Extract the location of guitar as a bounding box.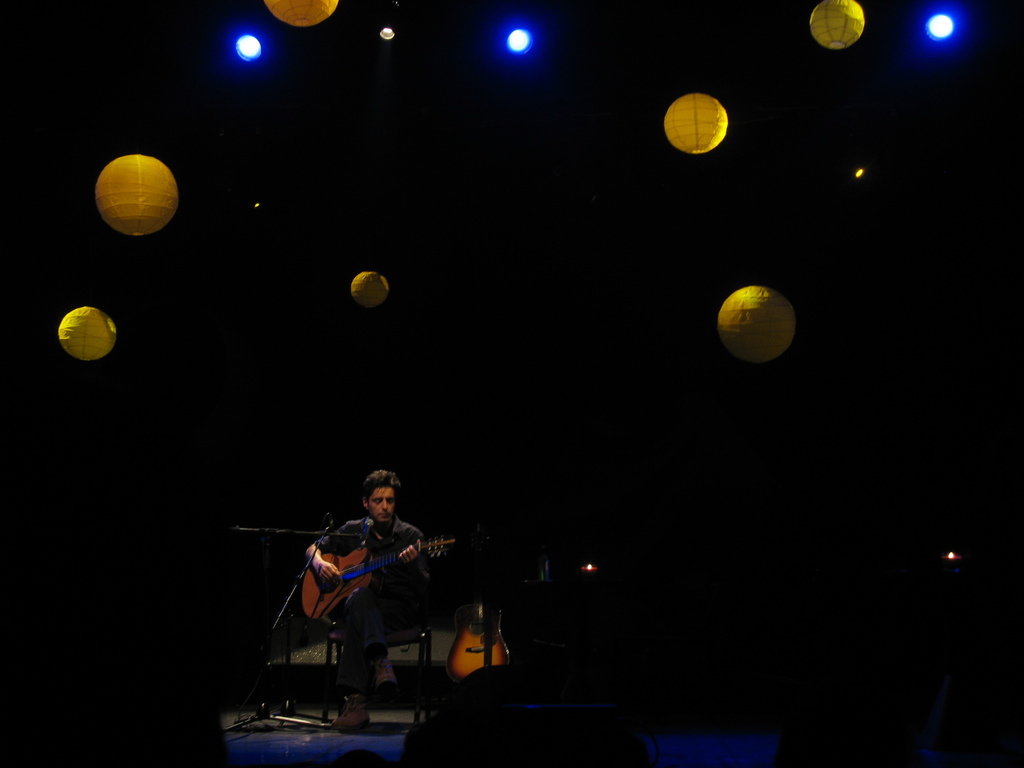
x1=296, y1=522, x2=443, y2=632.
